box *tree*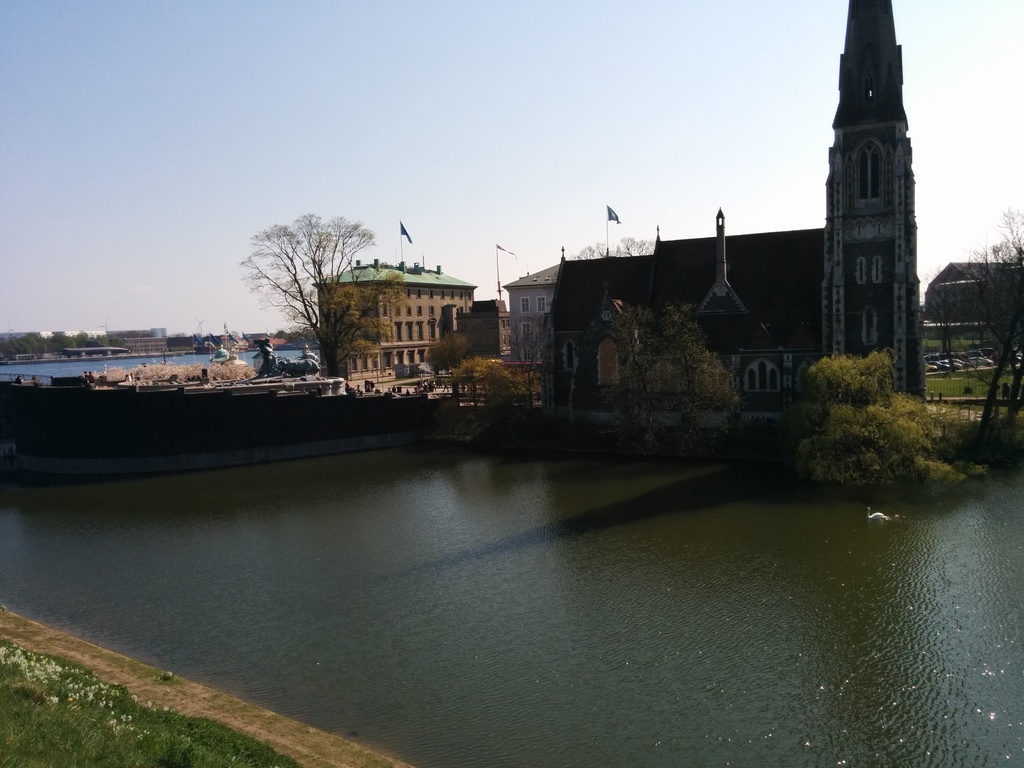
[x1=428, y1=324, x2=467, y2=376]
